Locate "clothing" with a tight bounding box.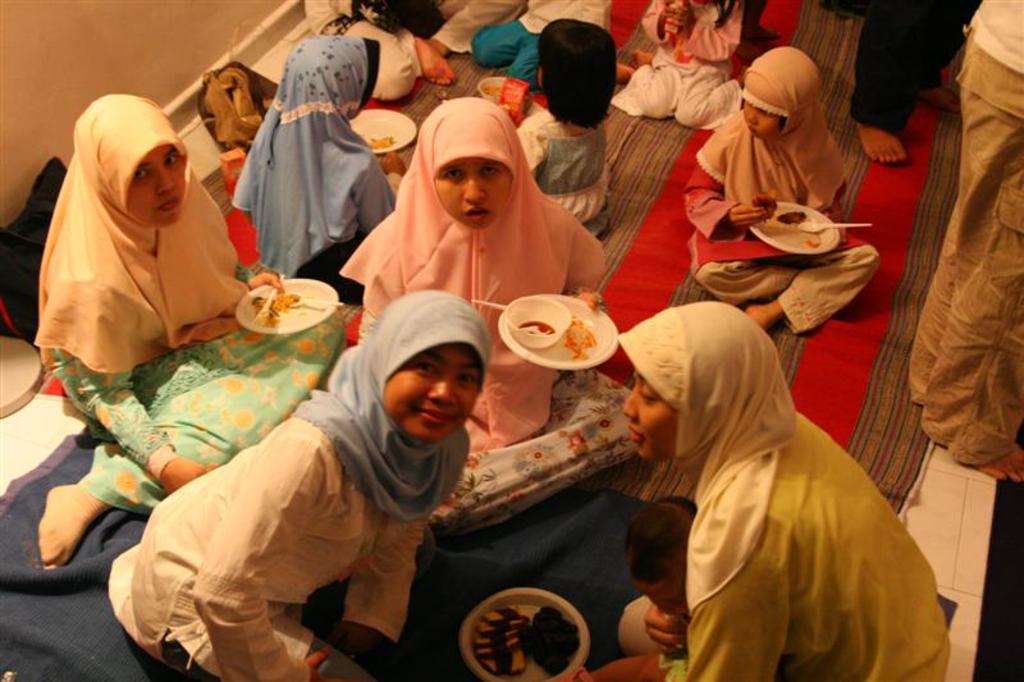
bbox=[228, 44, 399, 313].
